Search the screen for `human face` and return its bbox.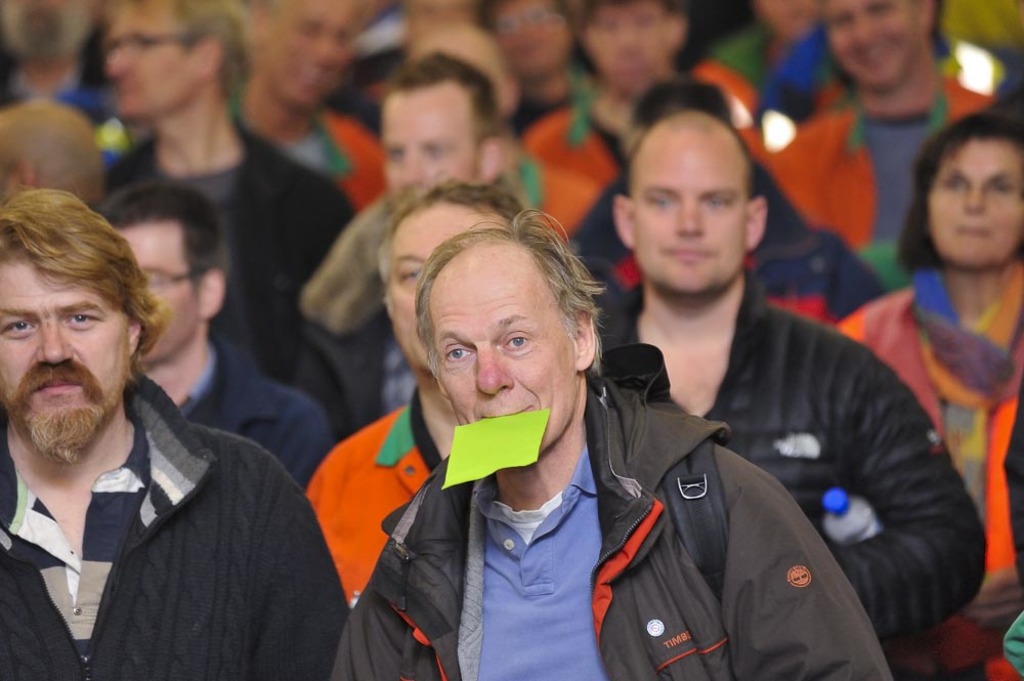
Found: rect(629, 151, 743, 292).
